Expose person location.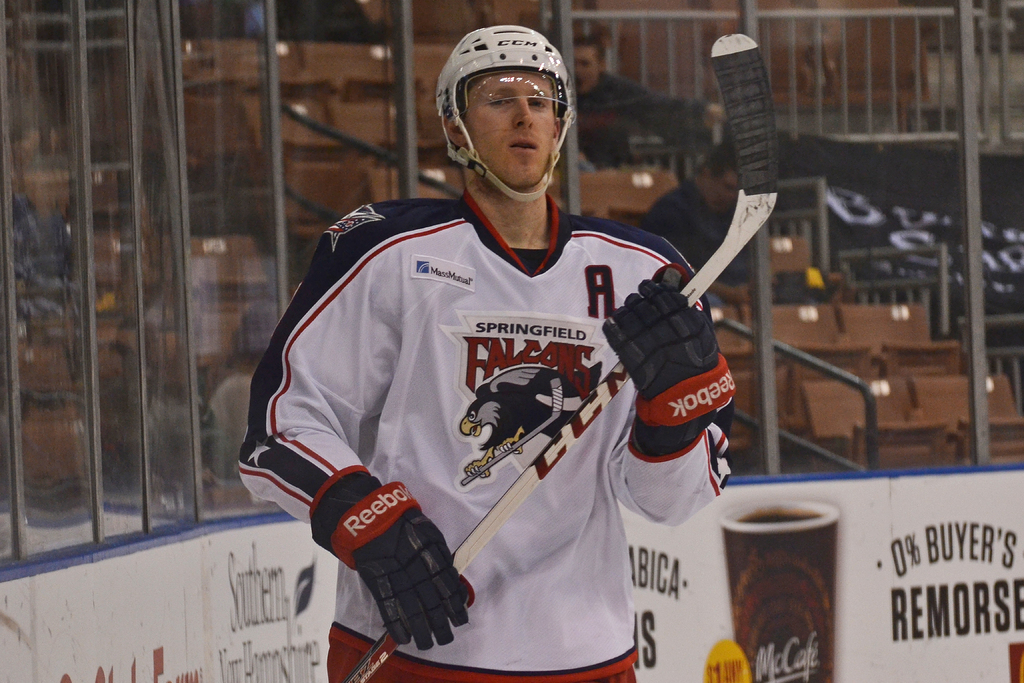
Exposed at [x1=638, y1=145, x2=812, y2=308].
